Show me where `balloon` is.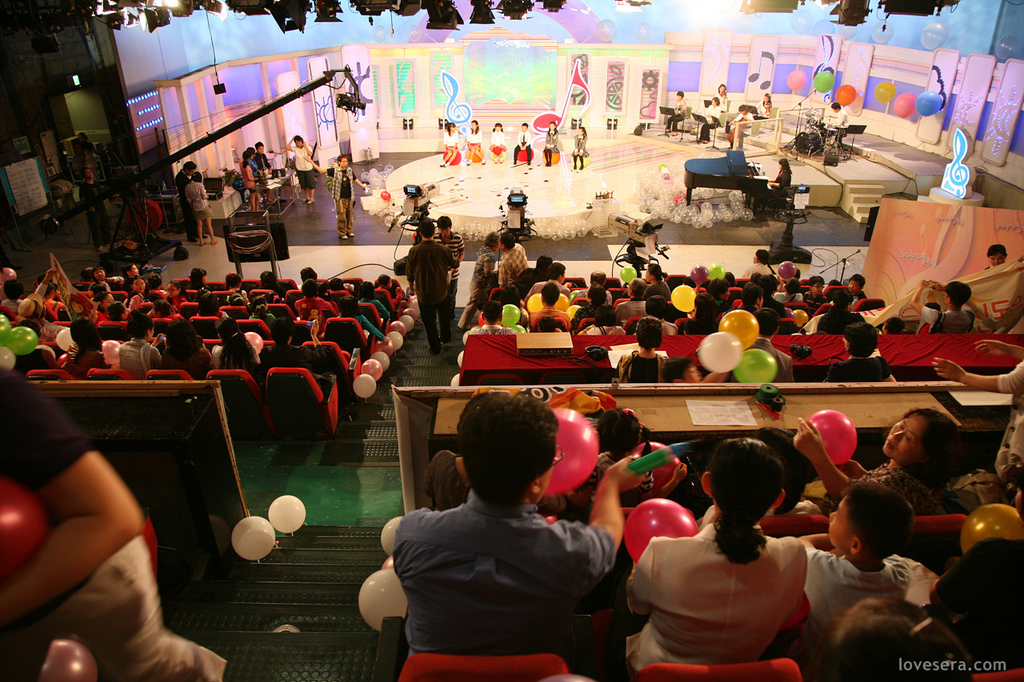
`balloon` is at bbox=[811, 69, 835, 93].
